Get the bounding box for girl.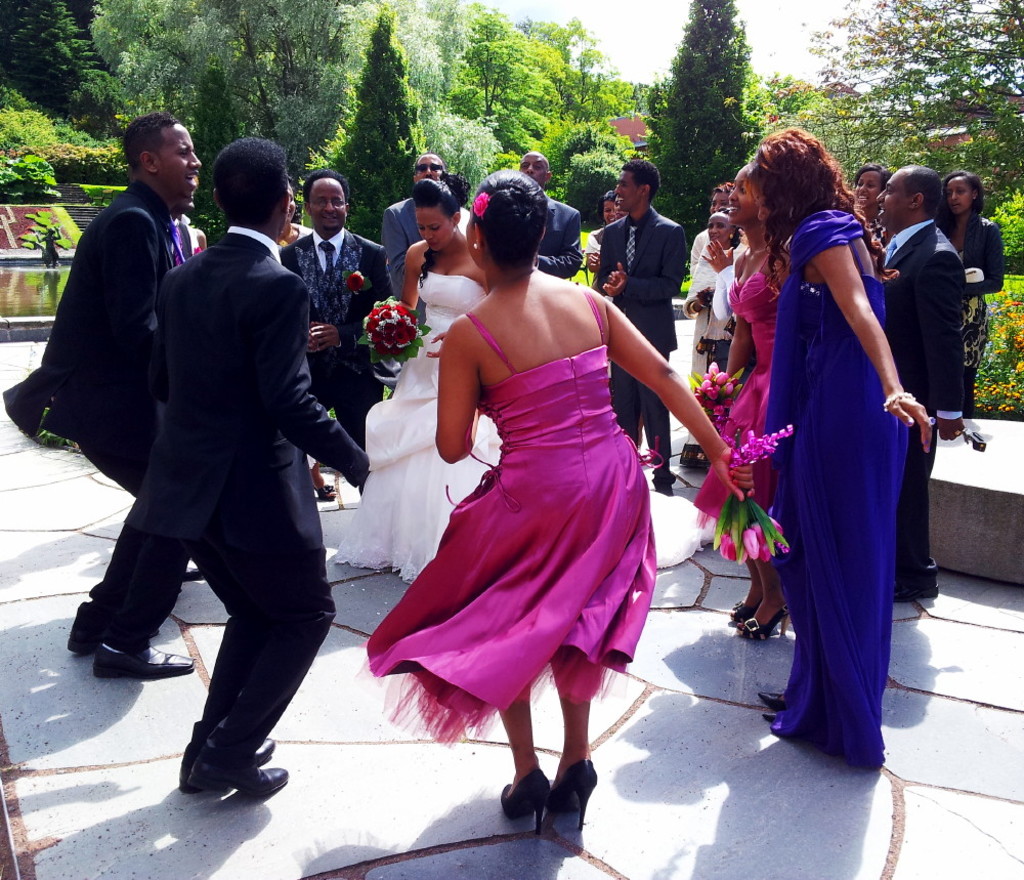
[378,173,751,826].
